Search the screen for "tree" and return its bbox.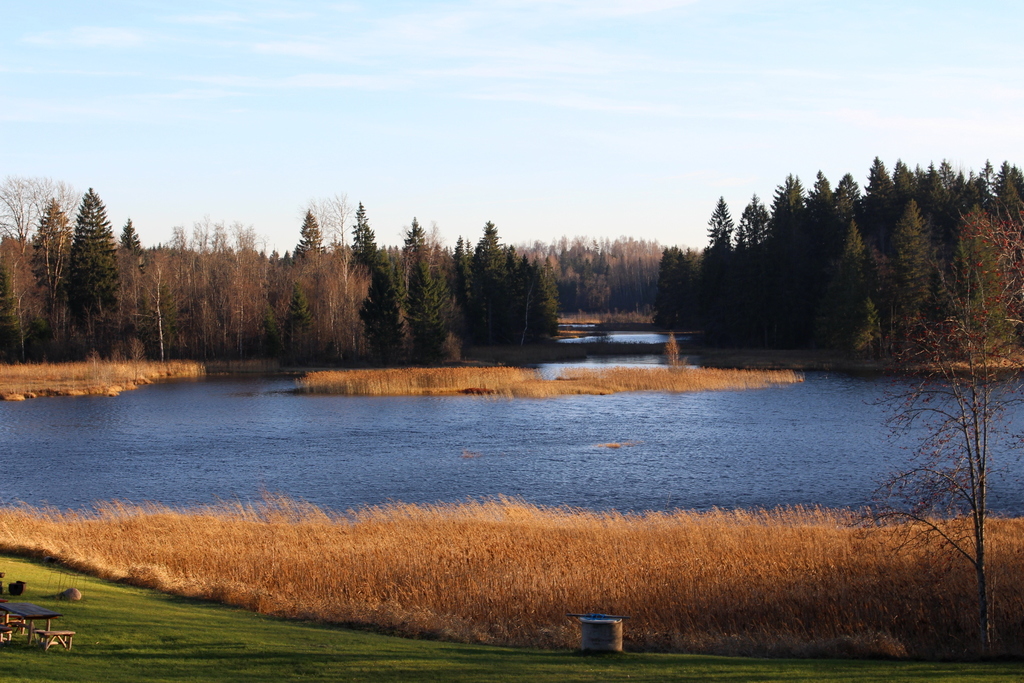
Found: (819,175,866,327).
